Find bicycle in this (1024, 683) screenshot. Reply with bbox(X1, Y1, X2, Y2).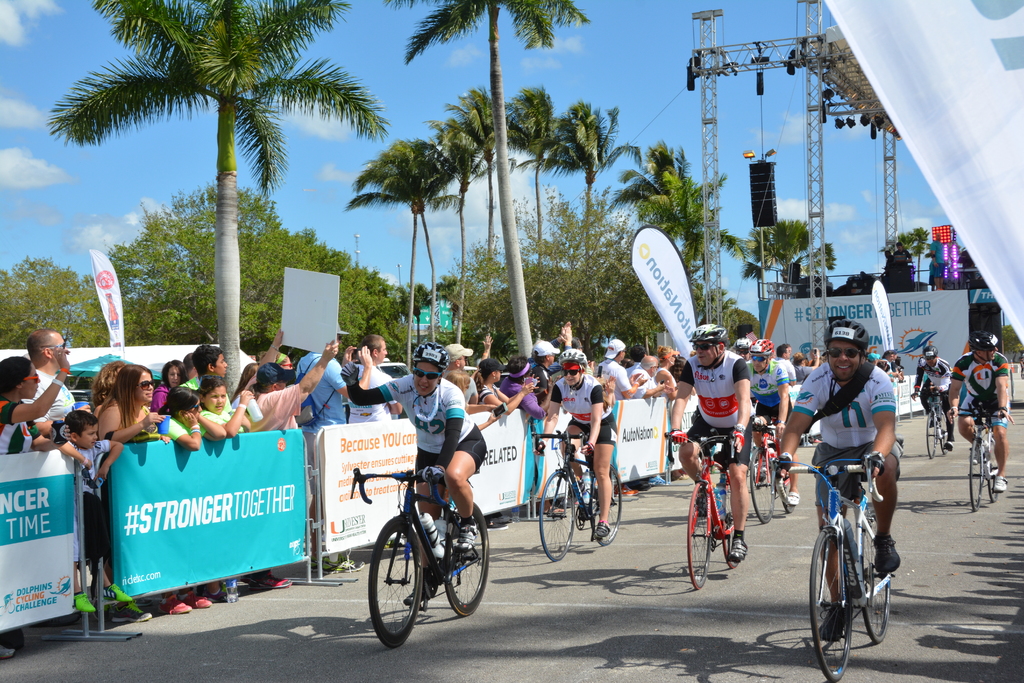
bbox(531, 423, 627, 563).
